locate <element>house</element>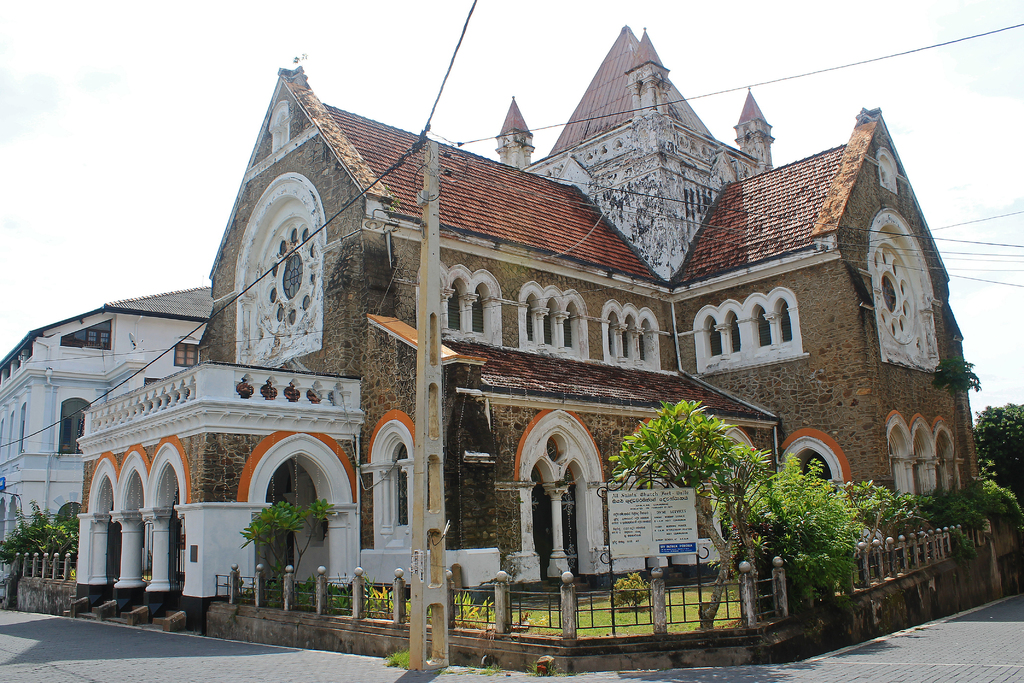
Rect(0, 283, 218, 604)
